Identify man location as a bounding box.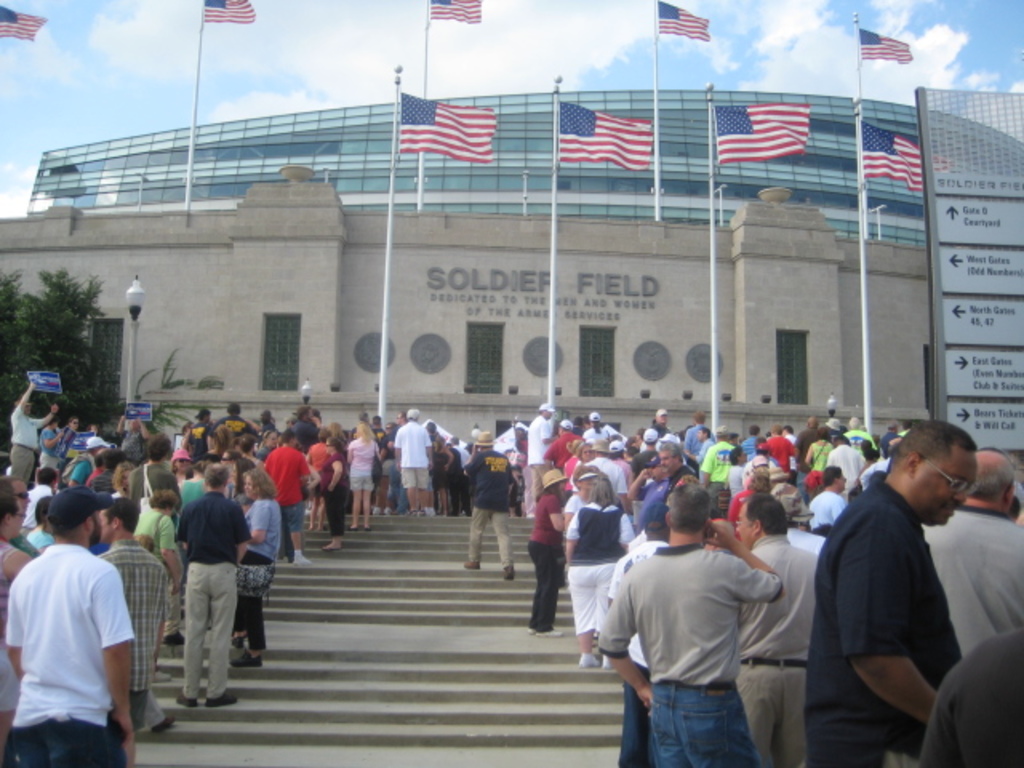
left=701, top=426, right=734, bottom=536.
